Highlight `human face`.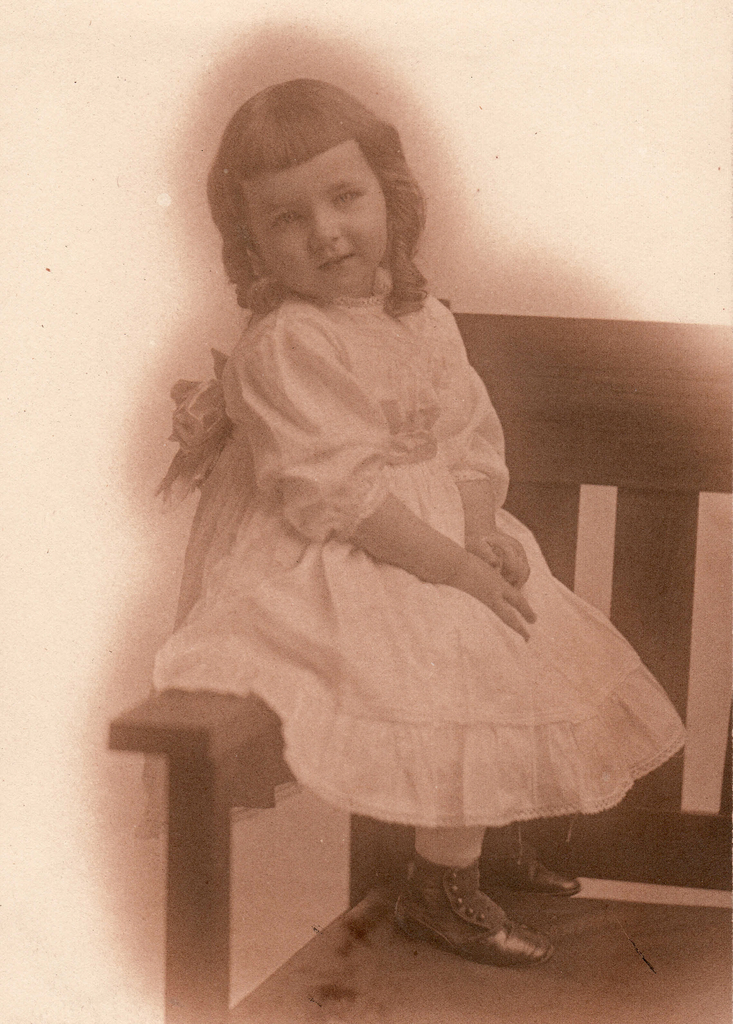
Highlighted region: locate(246, 140, 390, 290).
